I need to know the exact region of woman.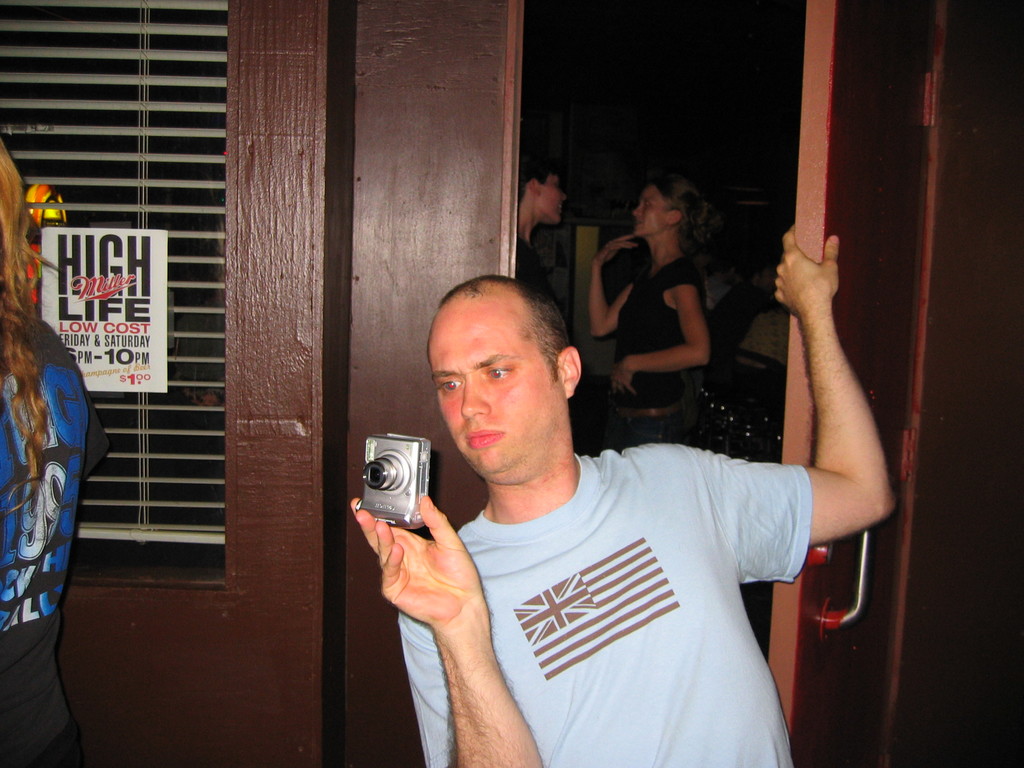
Region: region(739, 296, 787, 372).
